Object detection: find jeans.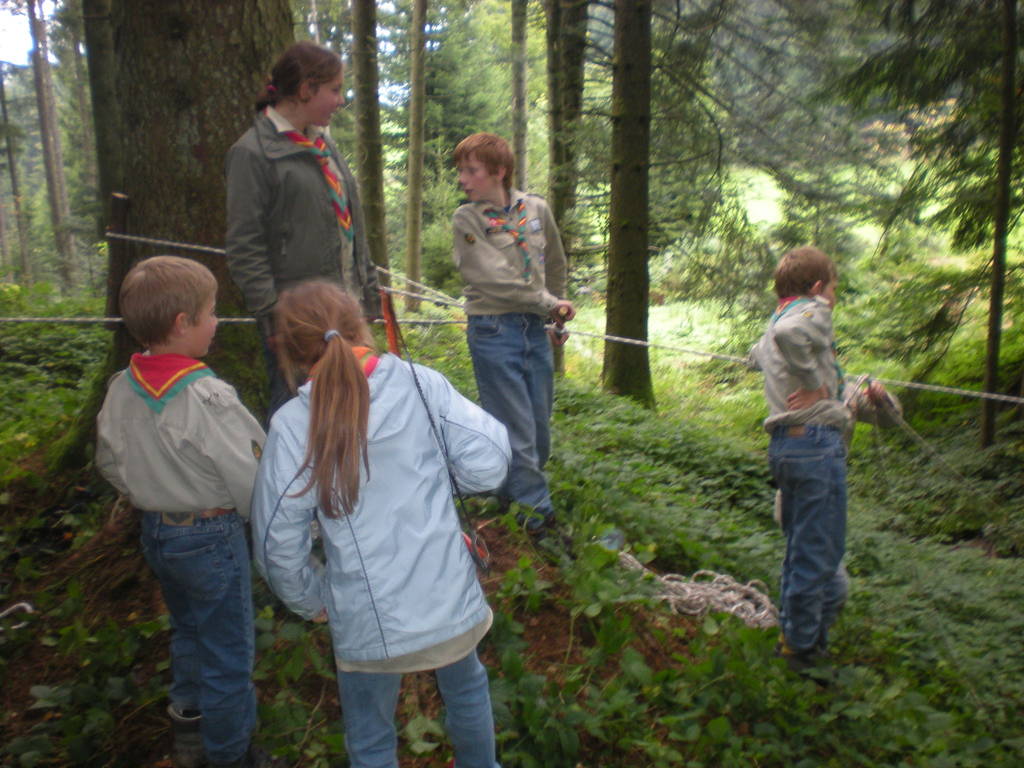
335, 648, 501, 767.
